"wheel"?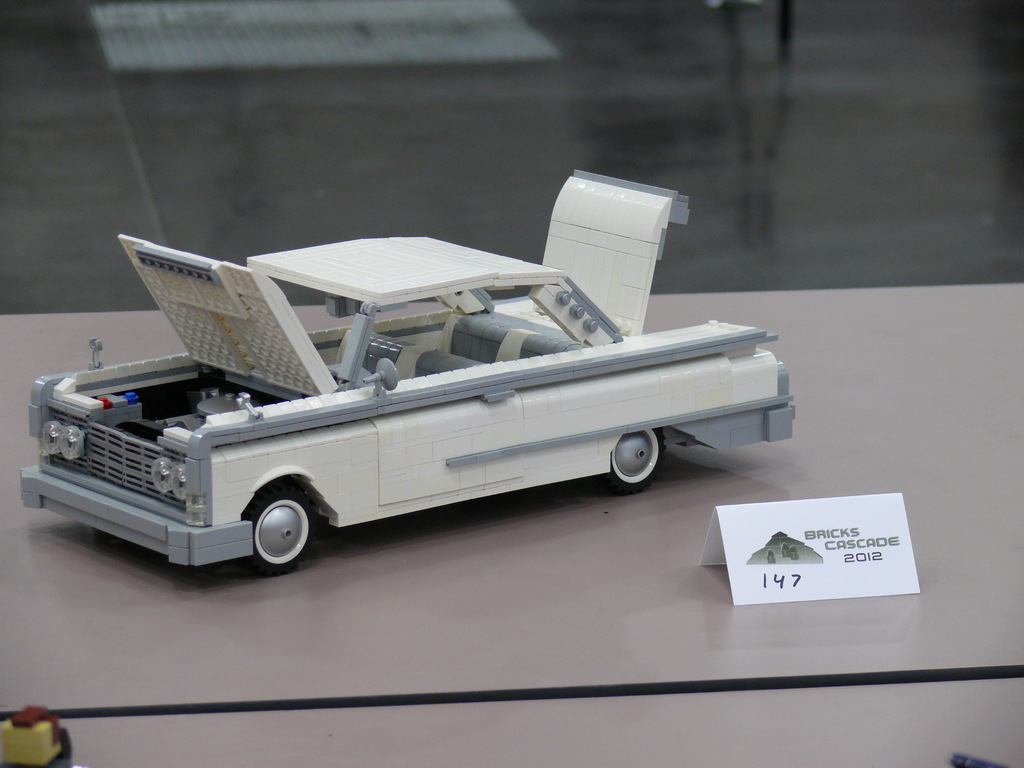
<box>228,477,310,575</box>
